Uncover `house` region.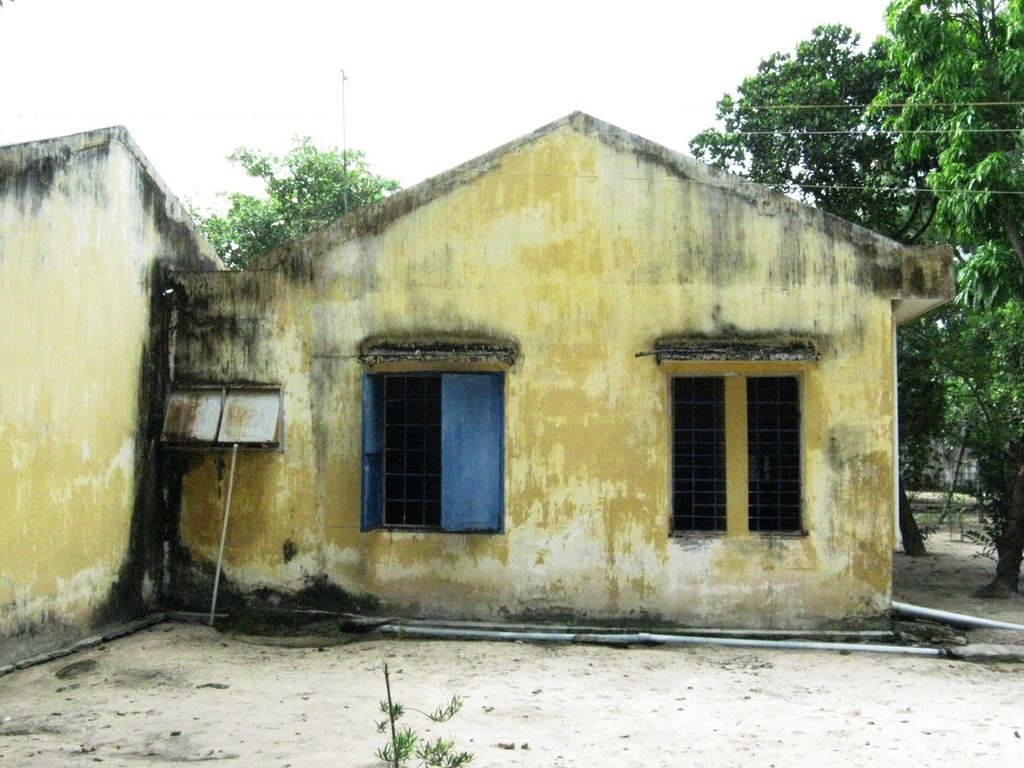
Uncovered: BBox(305, 90, 923, 665).
